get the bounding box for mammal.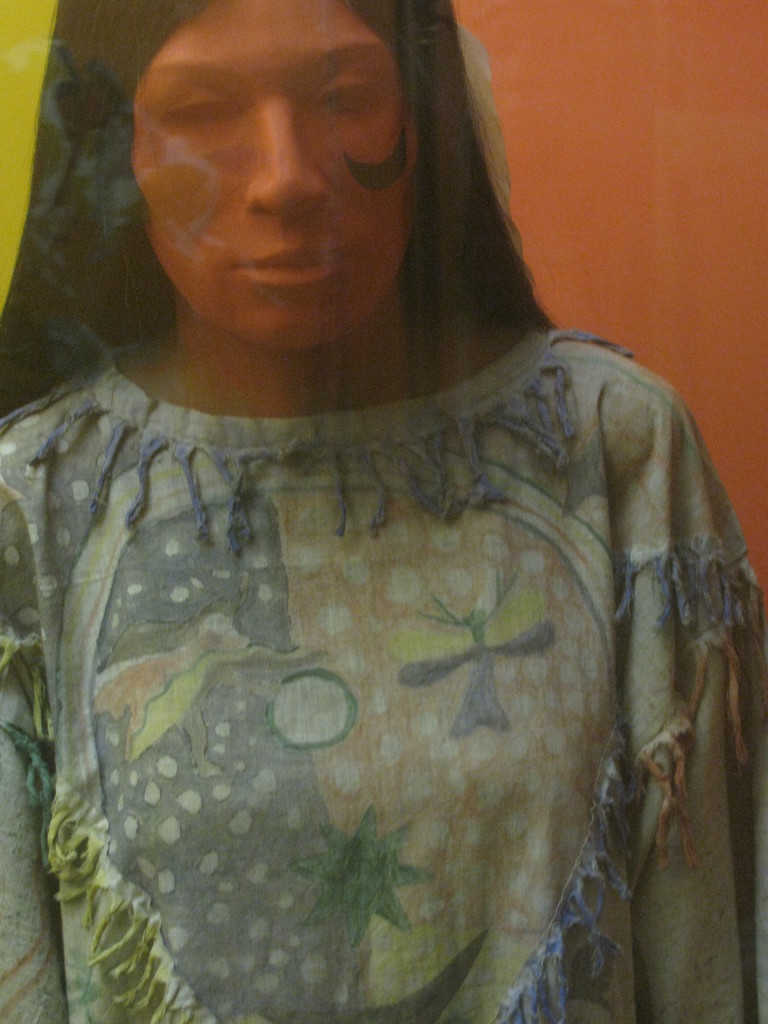
pyautogui.locateOnScreen(0, 0, 748, 1016).
